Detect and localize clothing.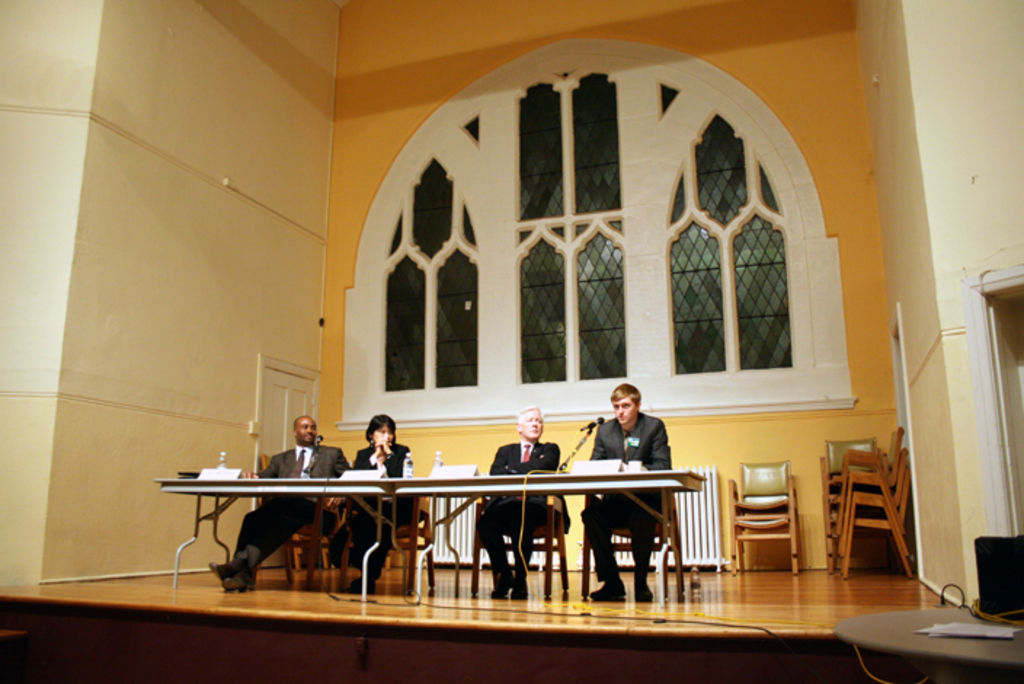
Localized at 333/444/420/576.
